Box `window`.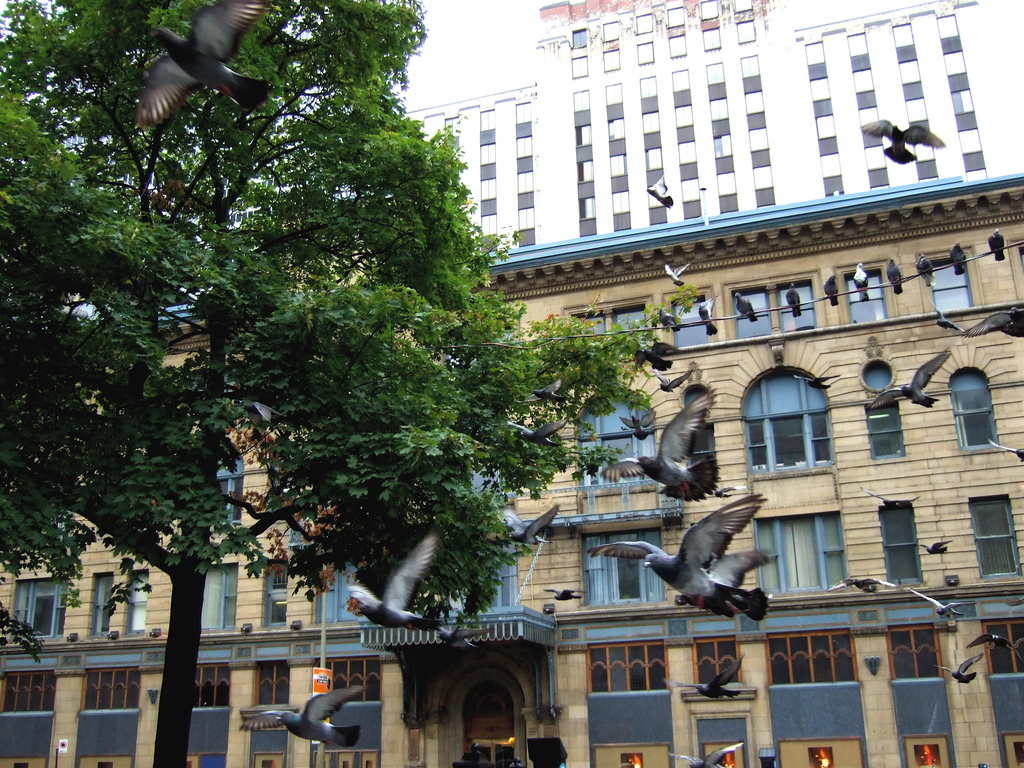
rect(261, 560, 290, 630).
